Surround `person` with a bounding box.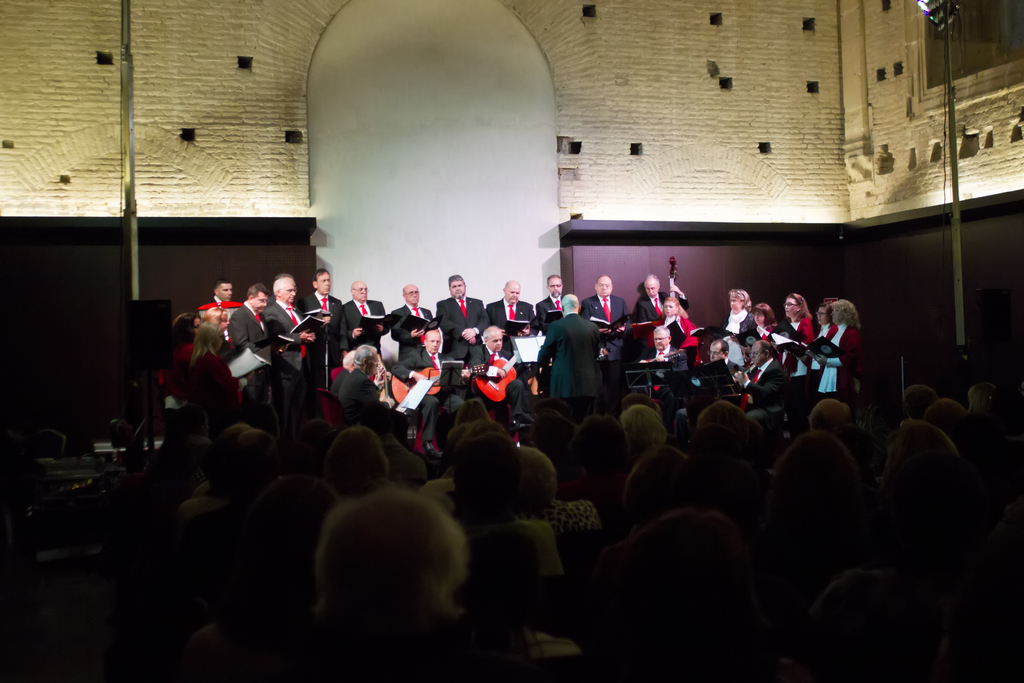
719:287:755:340.
